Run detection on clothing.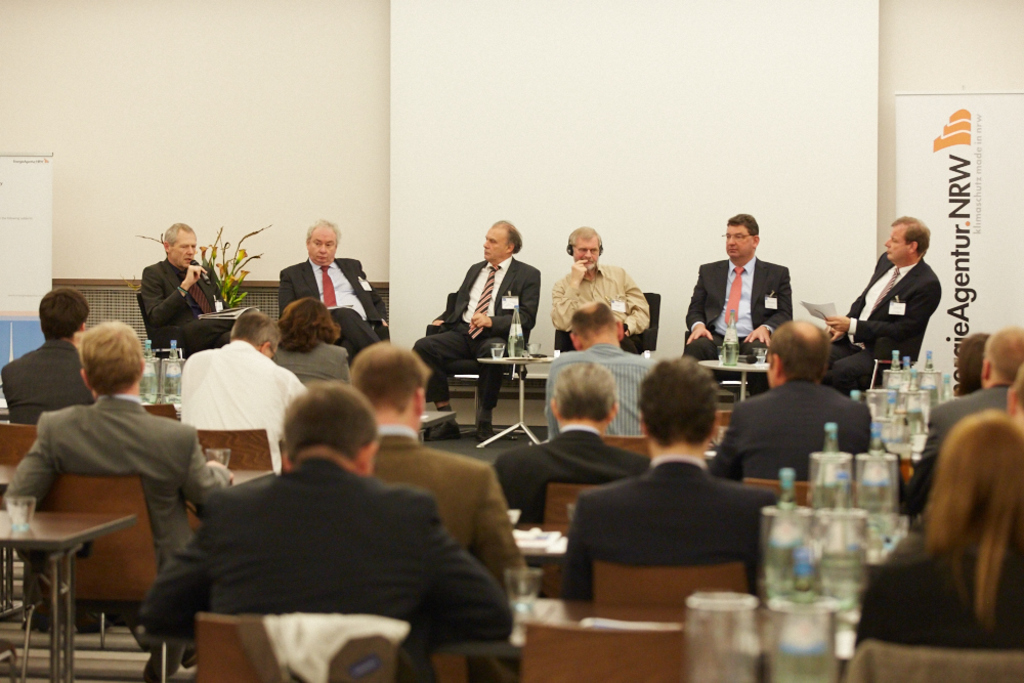
Result: pyautogui.locateOnScreen(169, 426, 490, 669).
